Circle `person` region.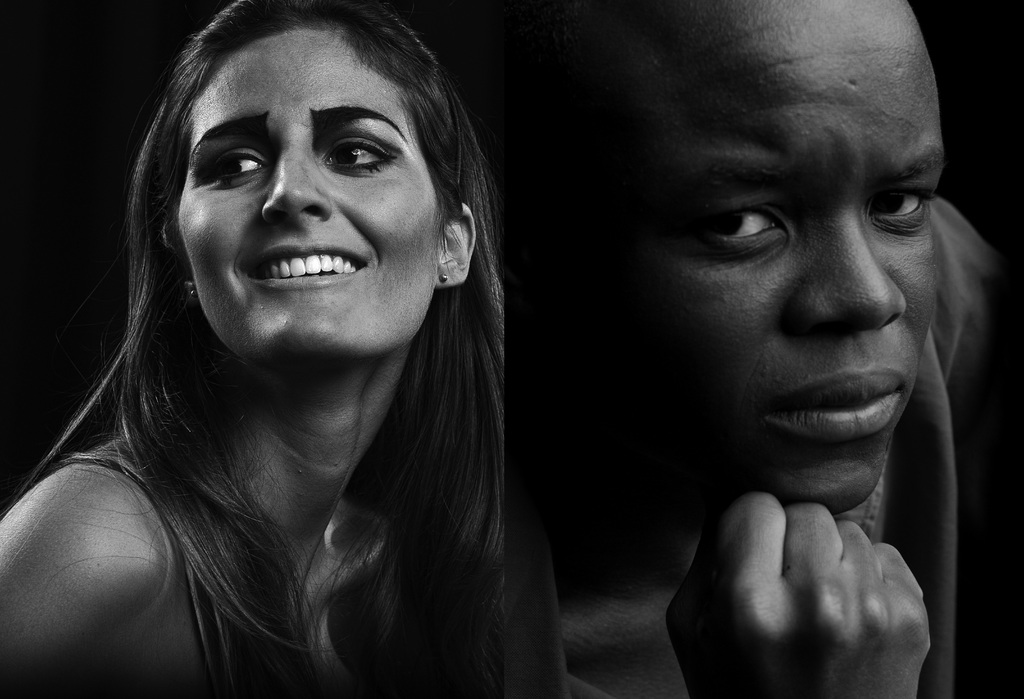
Region: <box>0,0,509,698</box>.
